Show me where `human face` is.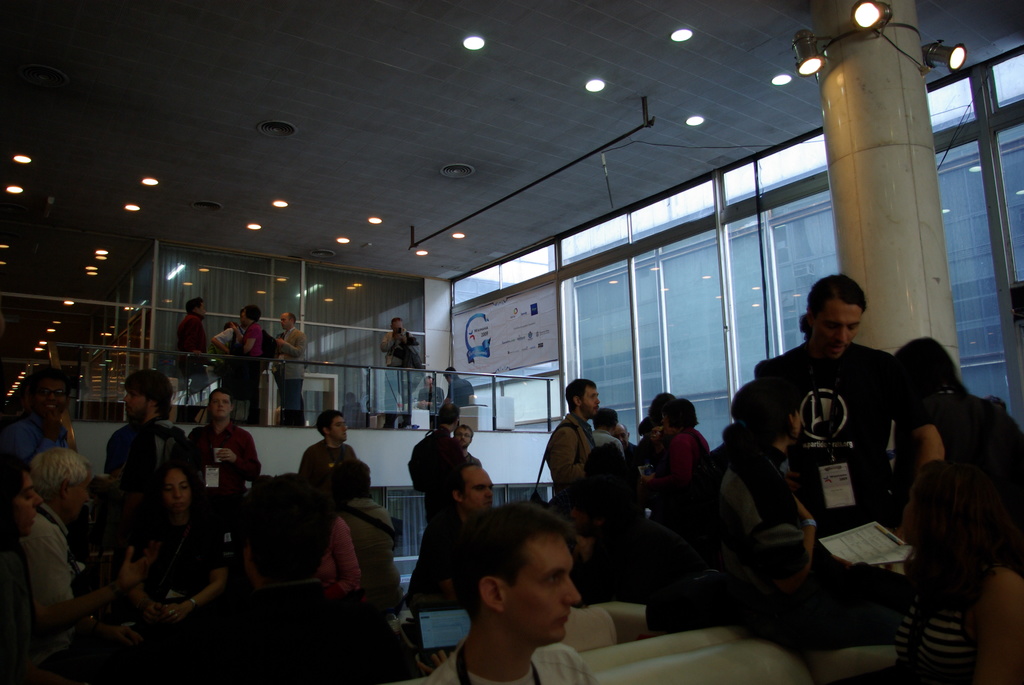
`human face` is at 461, 469, 502, 512.
